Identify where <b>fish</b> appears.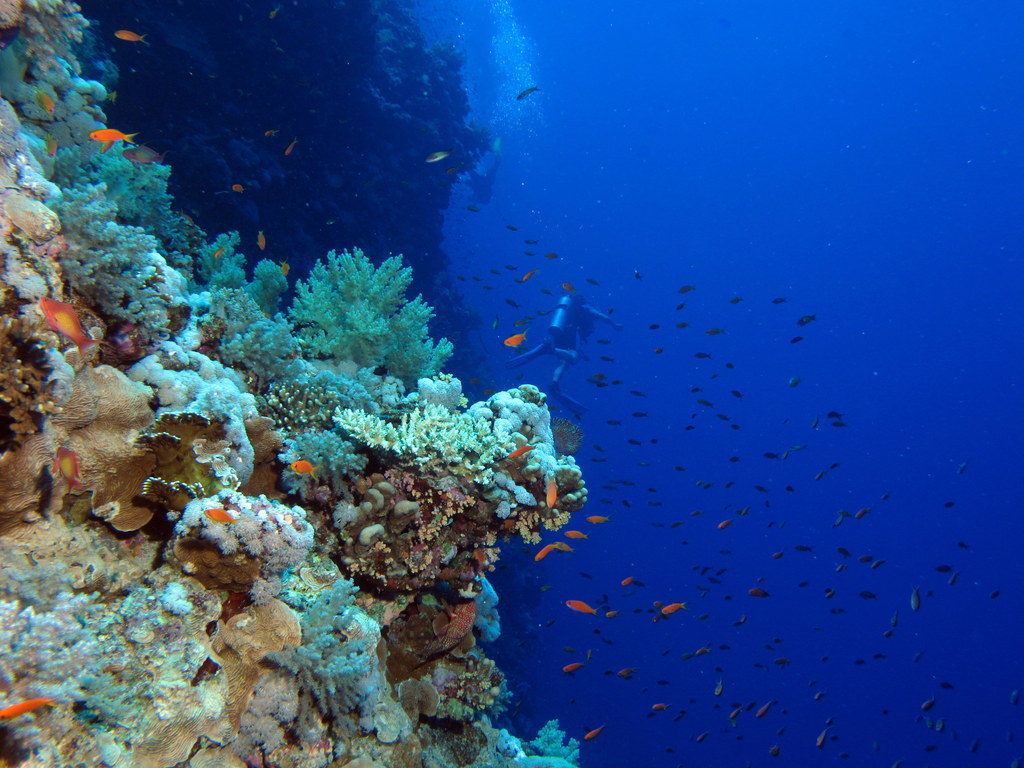
Appears at l=705, t=325, r=723, b=337.
